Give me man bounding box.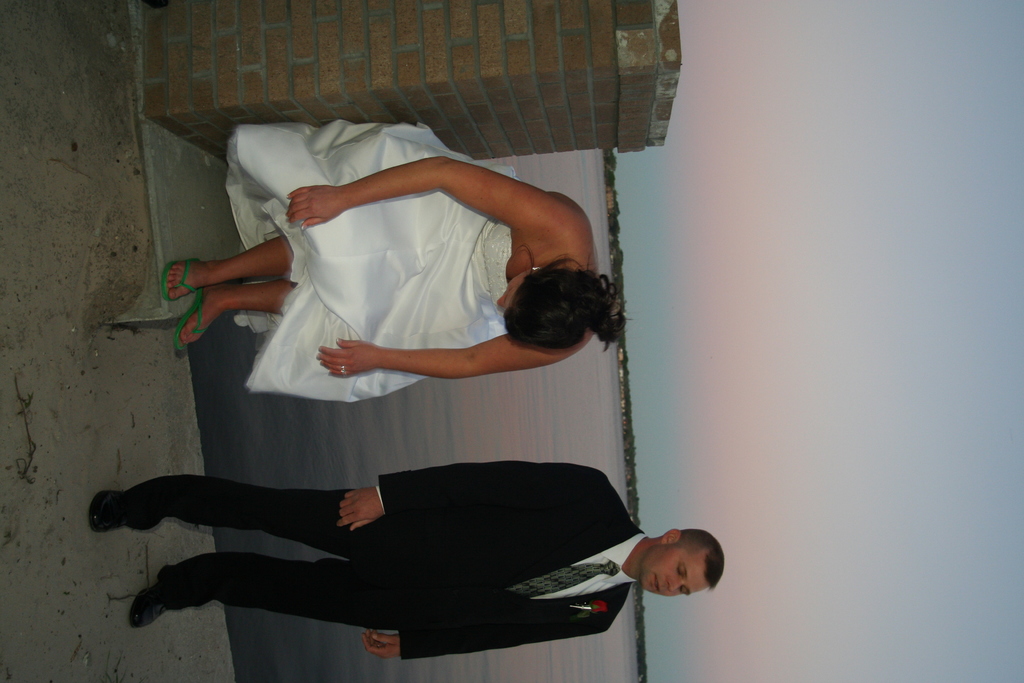
[x1=88, y1=418, x2=755, y2=655].
